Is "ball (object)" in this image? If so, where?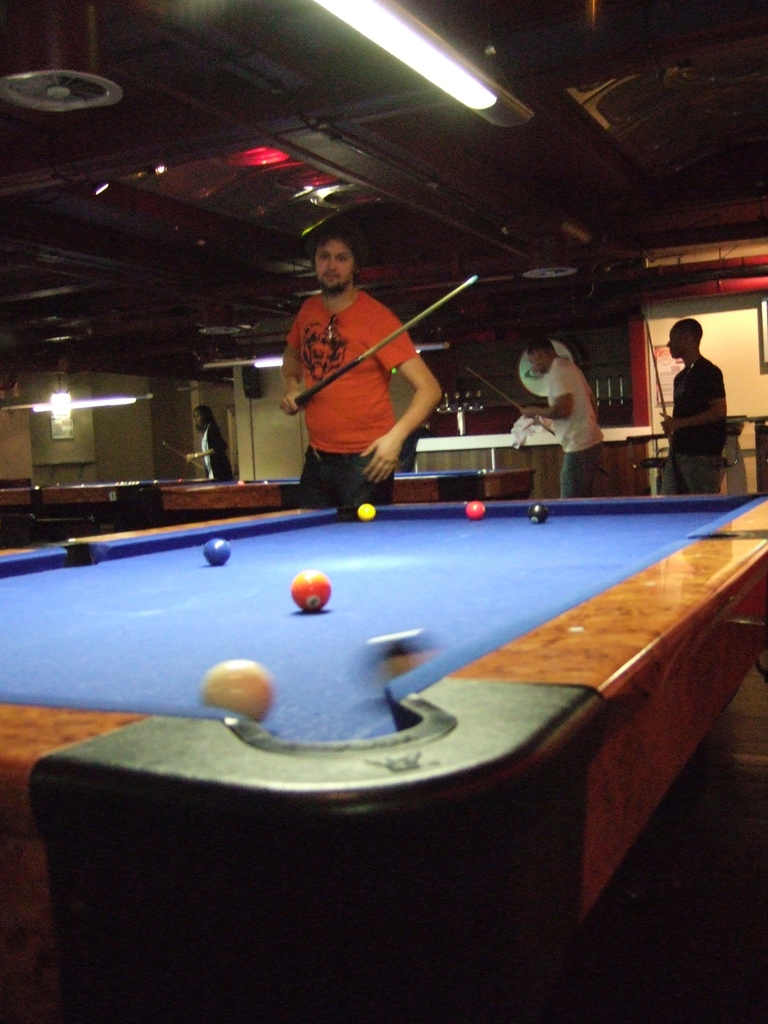
Yes, at Rect(358, 505, 375, 528).
